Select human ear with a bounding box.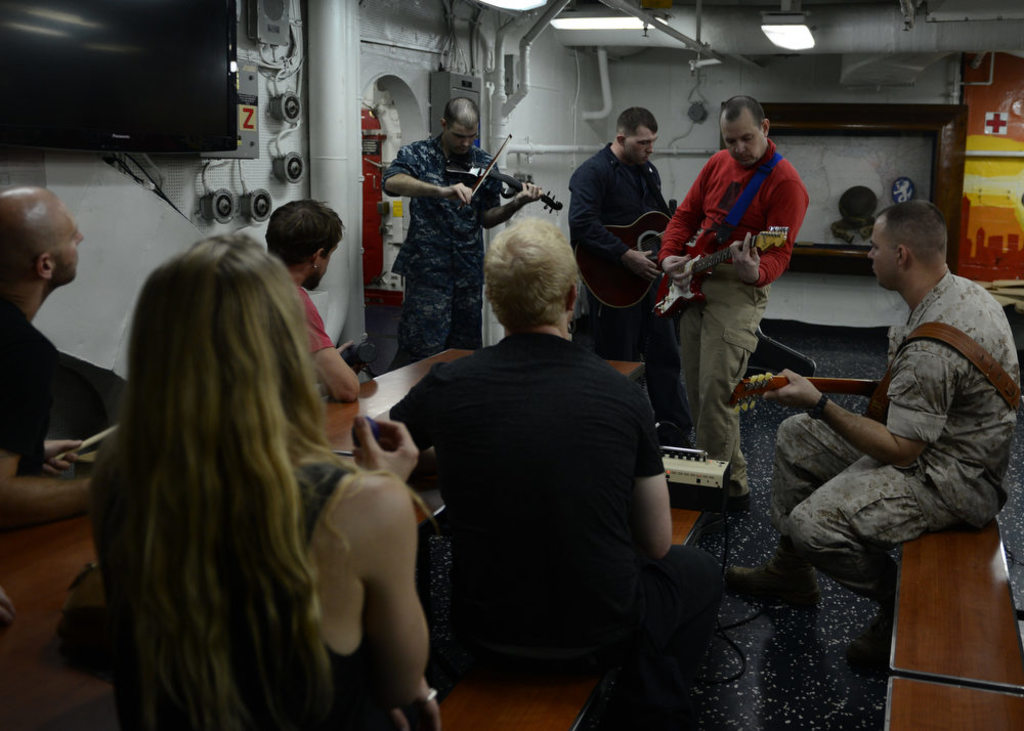
897,245,905,265.
